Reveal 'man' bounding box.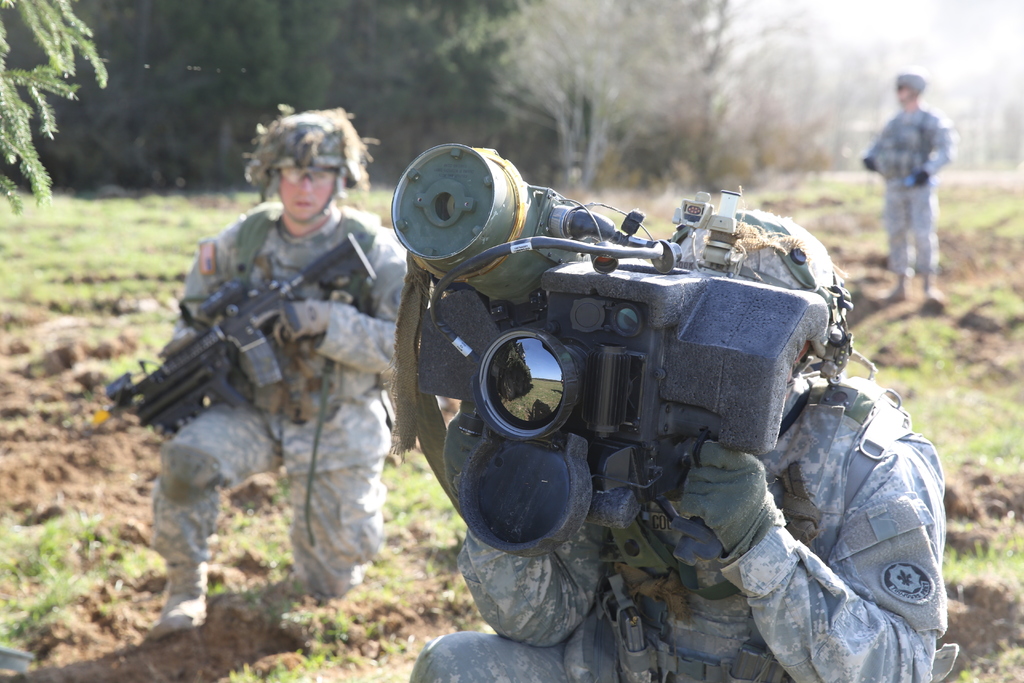
Revealed: bbox=(390, 196, 973, 682).
